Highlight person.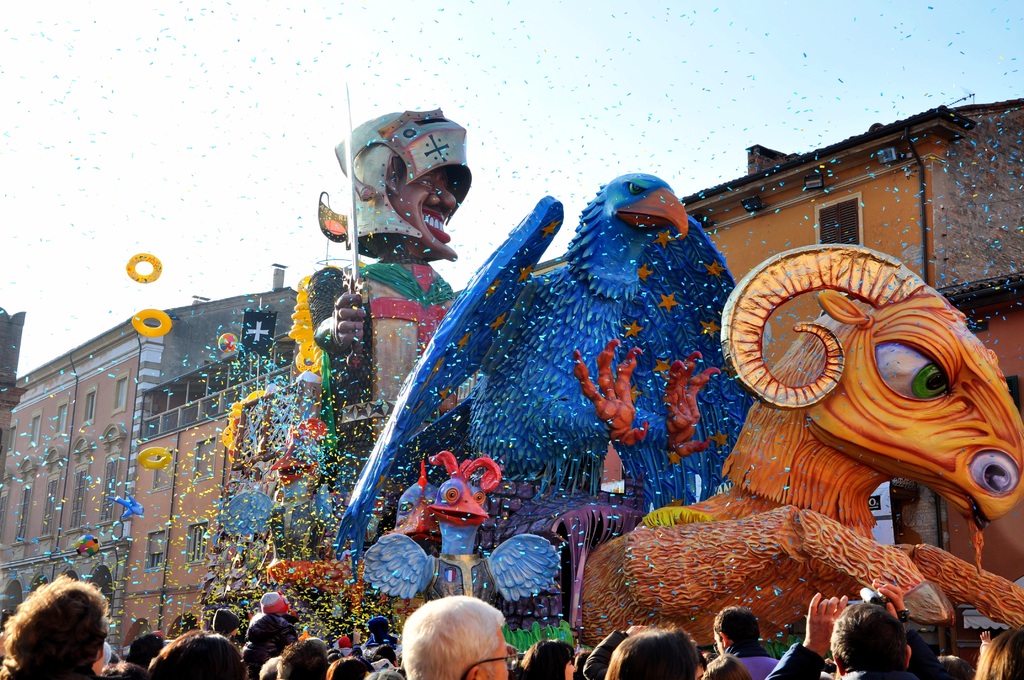
Highlighted region: x1=333, y1=101, x2=479, y2=340.
